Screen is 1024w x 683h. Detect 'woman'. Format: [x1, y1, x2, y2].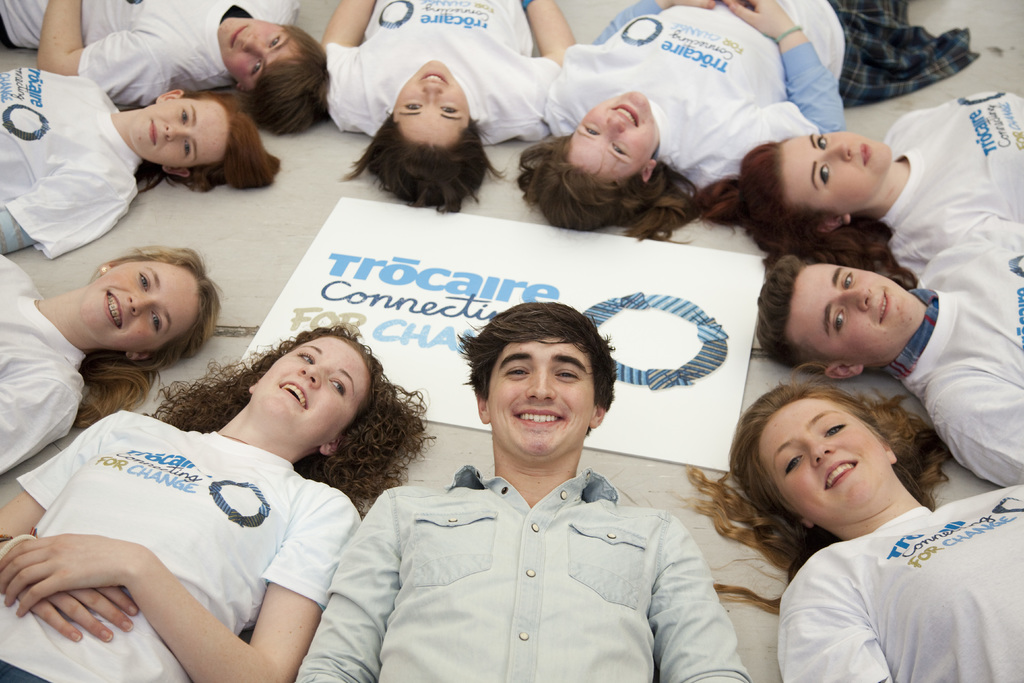
[0, 324, 439, 680].
